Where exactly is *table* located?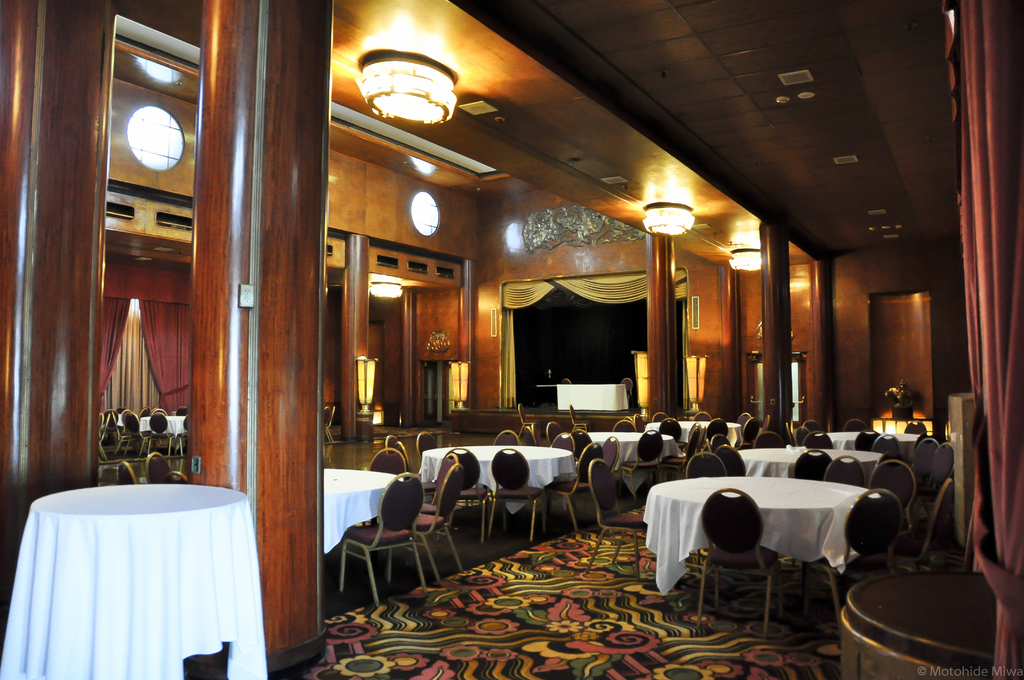
Its bounding box is x1=818, y1=428, x2=919, y2=452.
